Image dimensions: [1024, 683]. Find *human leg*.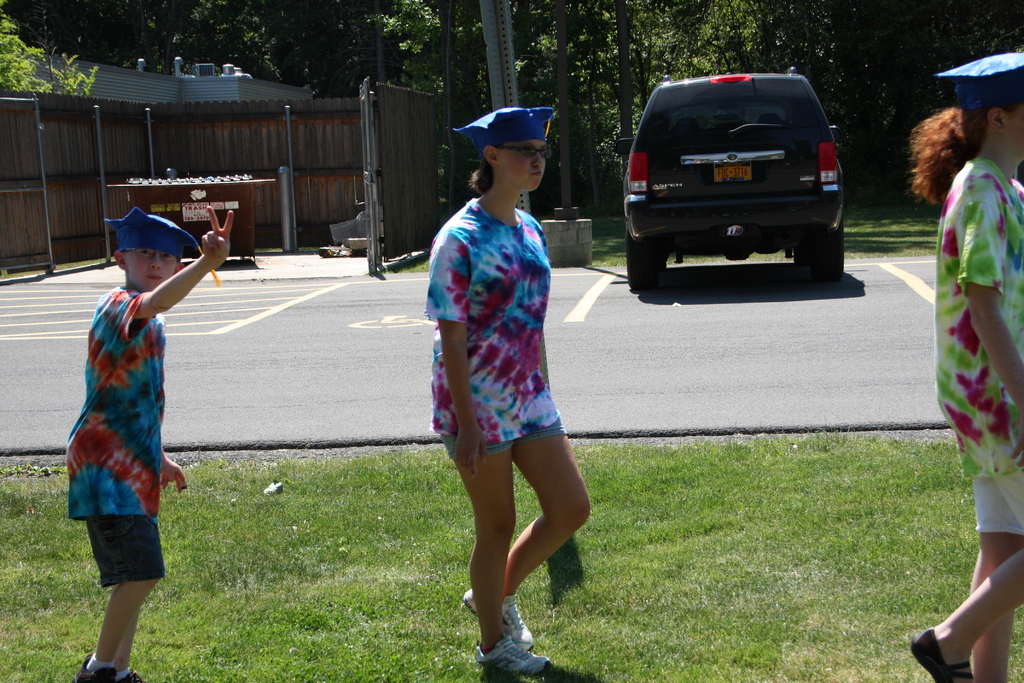
rect(81, 578, 161, 682).
